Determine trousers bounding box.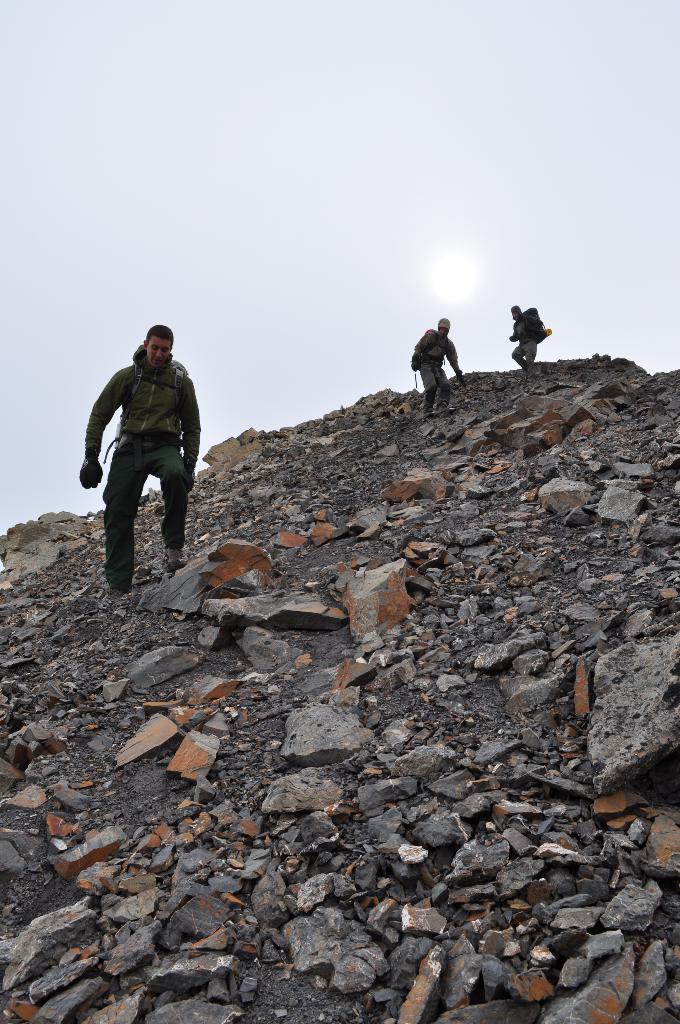
Determined: <region>509, 337, 537, 376</region>.
